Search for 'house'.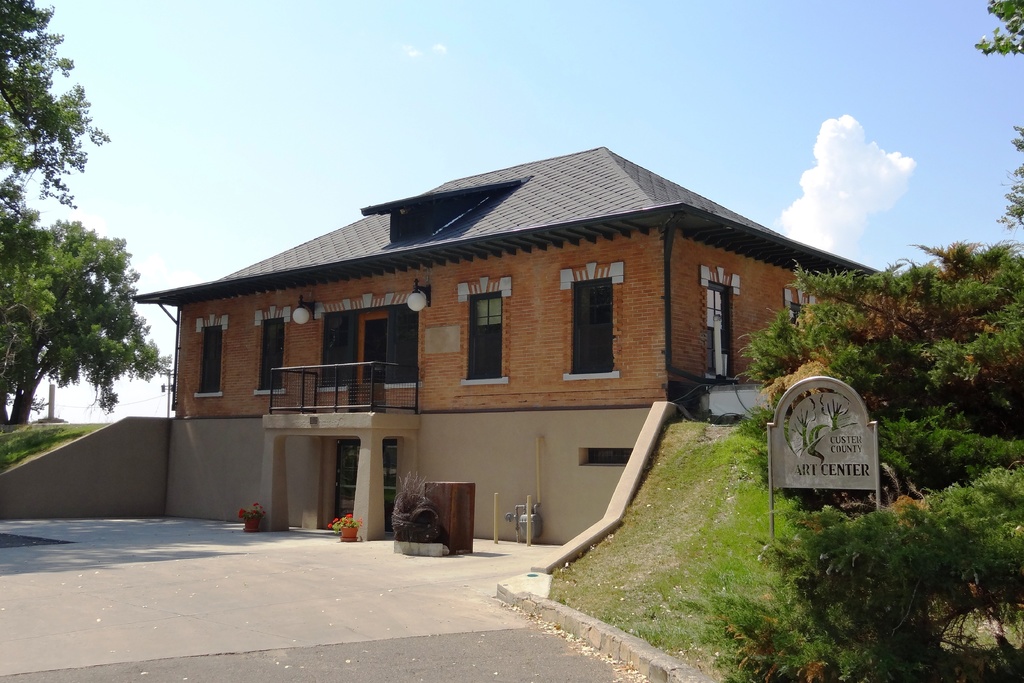
Found at box=[132, 142, 886, 541].
